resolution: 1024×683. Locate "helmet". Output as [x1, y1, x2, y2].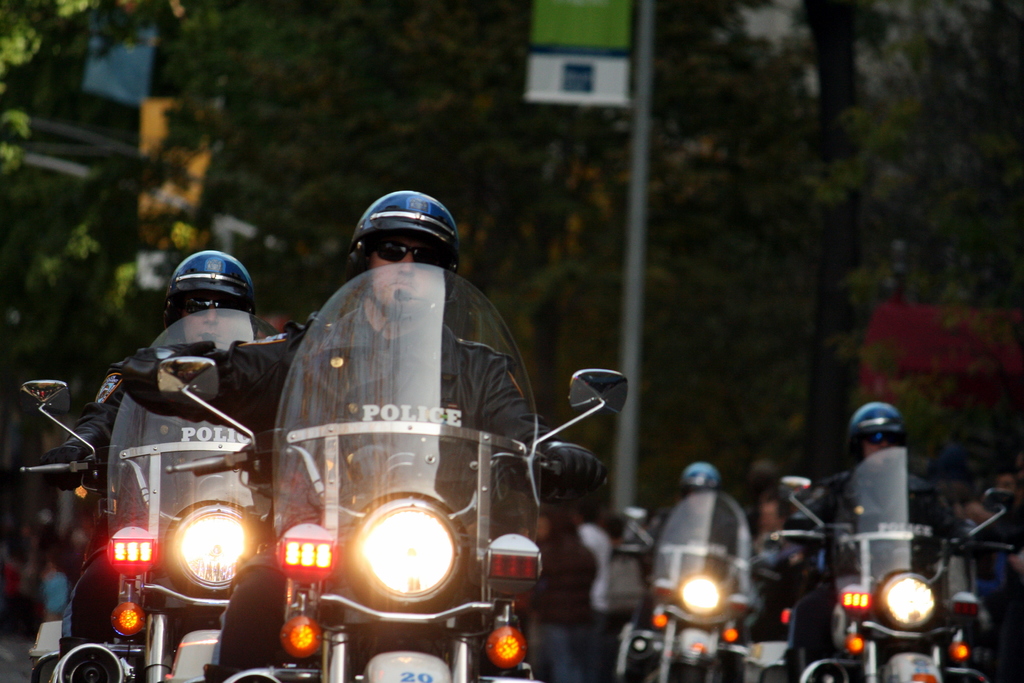
[156, 259, 260, 335].
